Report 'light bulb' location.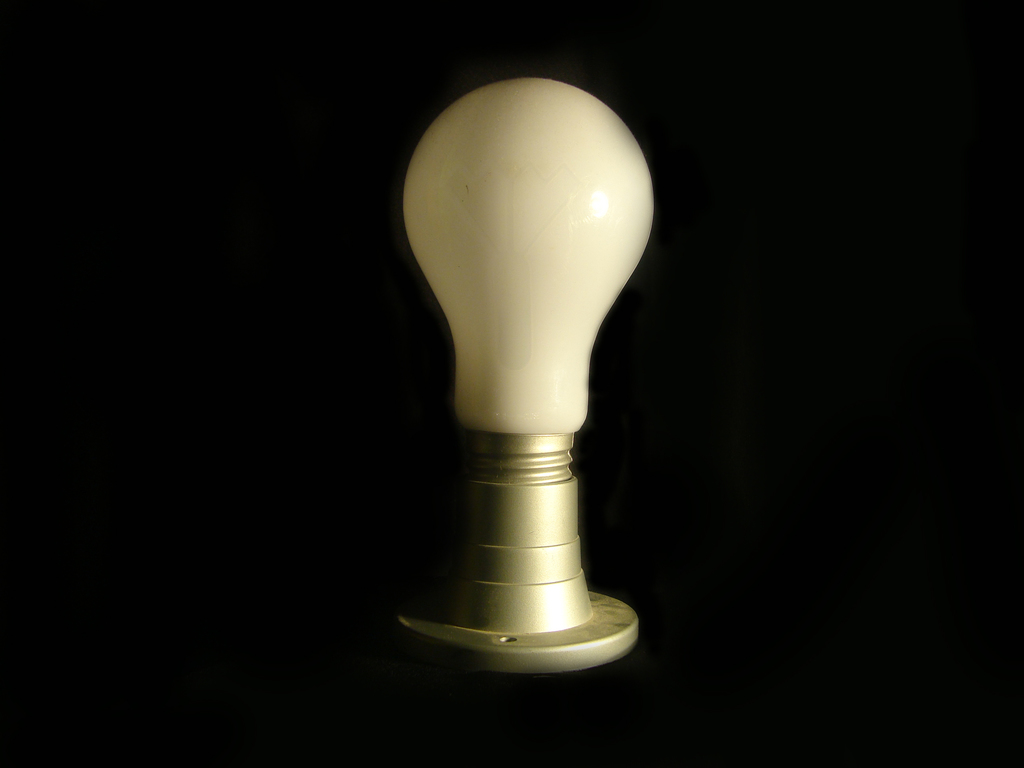
Report: 401 74 654 483.
